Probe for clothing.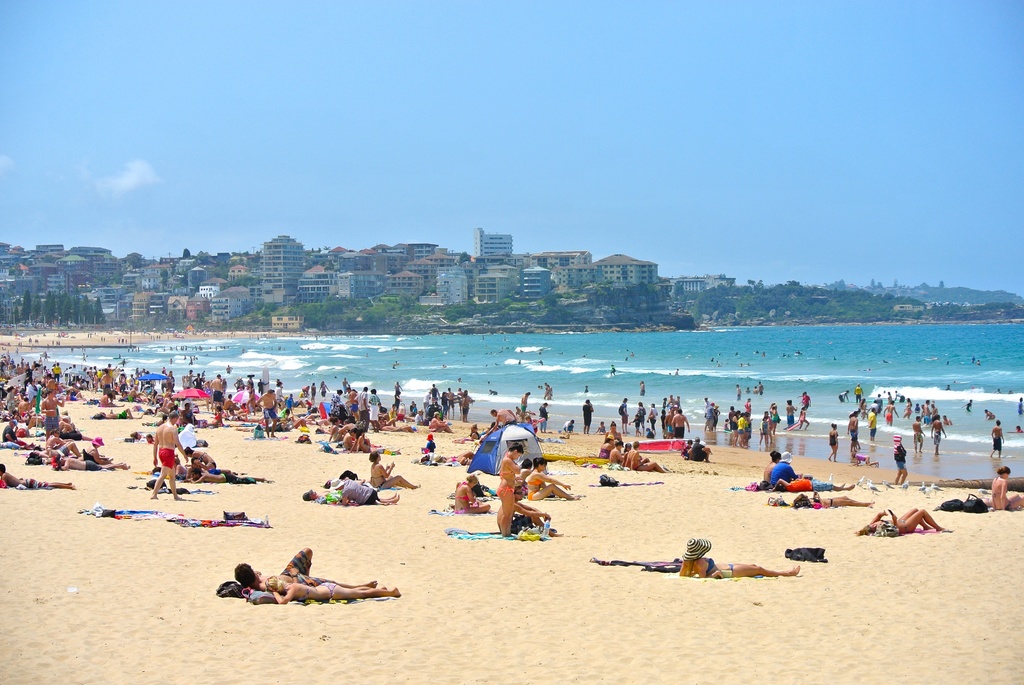
Probe result: rect(380, 478, 386, 487).
